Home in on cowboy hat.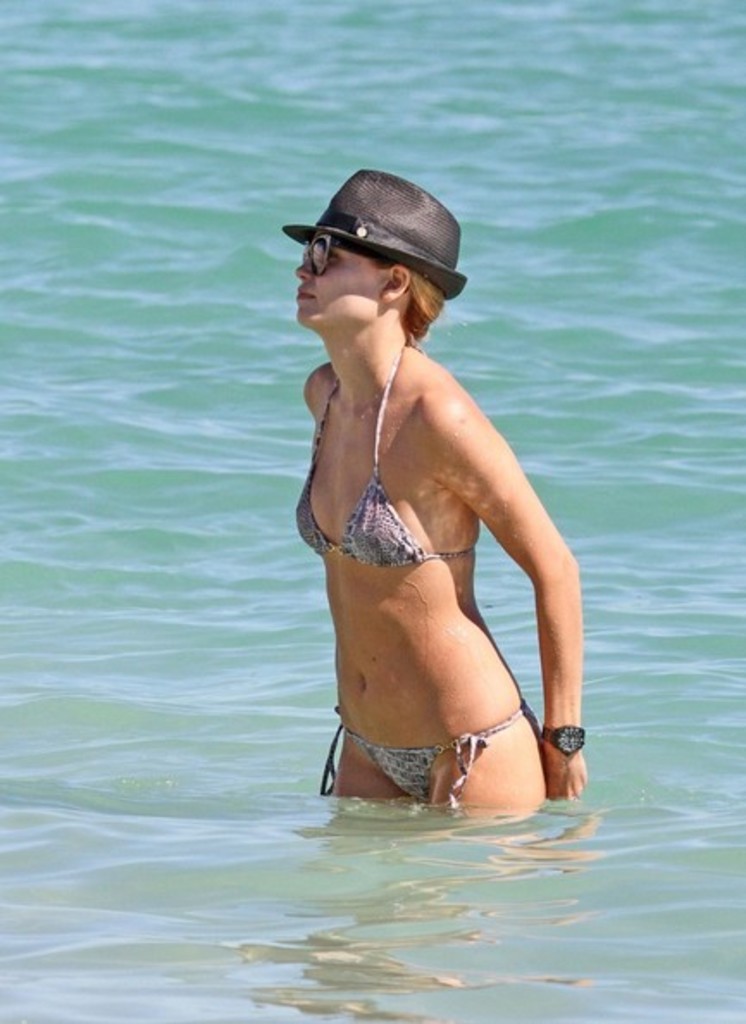
Homed in at (279, 159, 460, 291).
